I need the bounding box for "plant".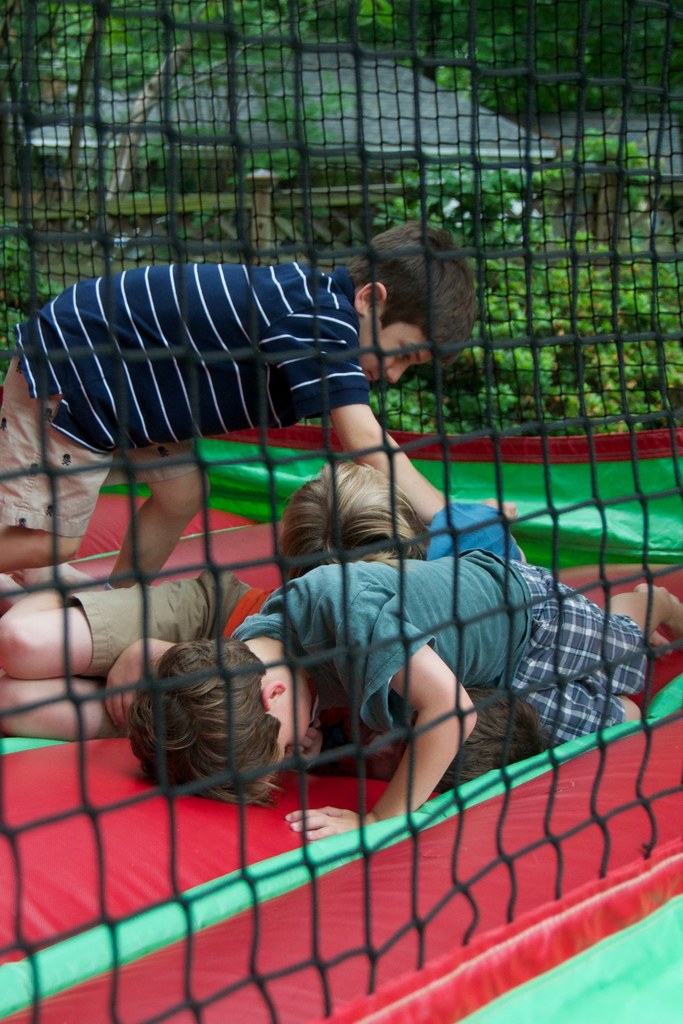
Here it is: (243,78,339,176).
